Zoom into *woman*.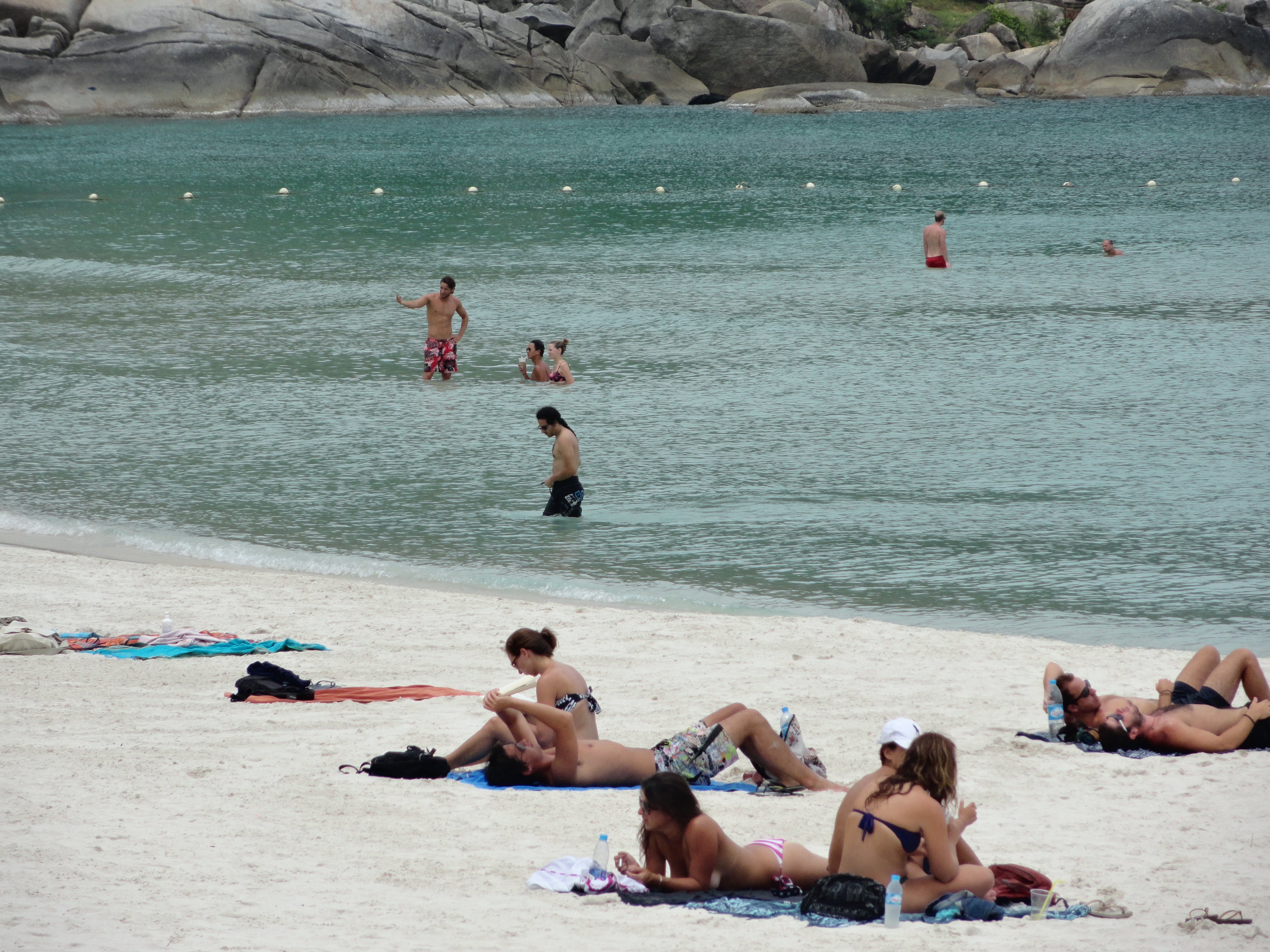
Zoom target: detection(121, 173, 166, 212).
